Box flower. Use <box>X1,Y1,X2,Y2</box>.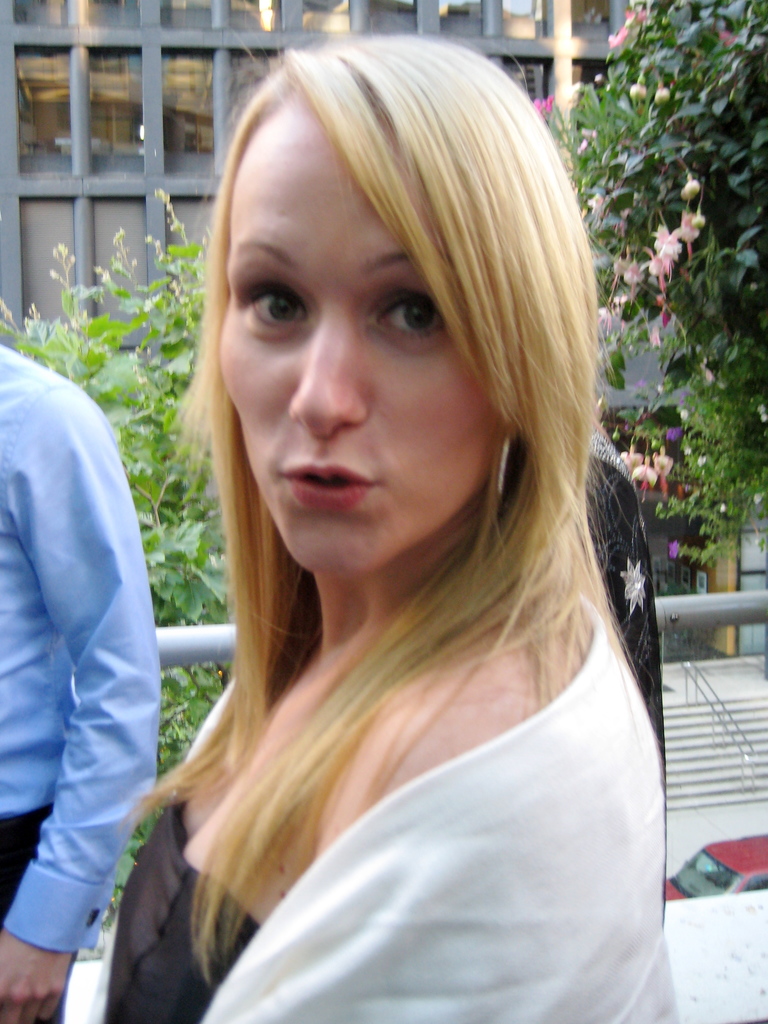
<box>669,541,678,556</box>.
